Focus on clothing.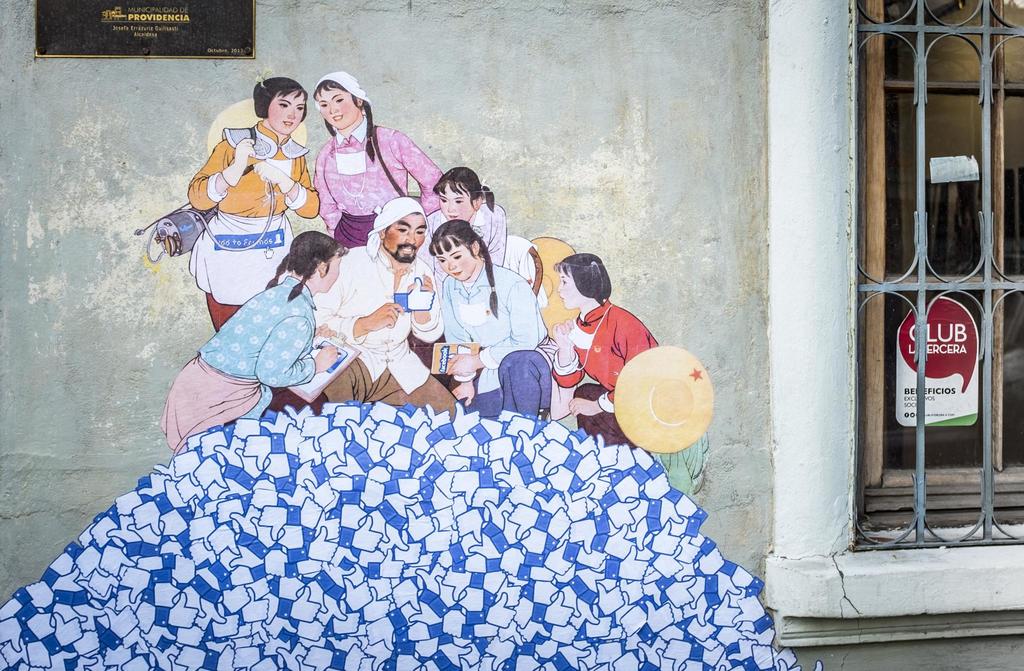
Focused at [left=439, top=261, right=550, bottom=423].
